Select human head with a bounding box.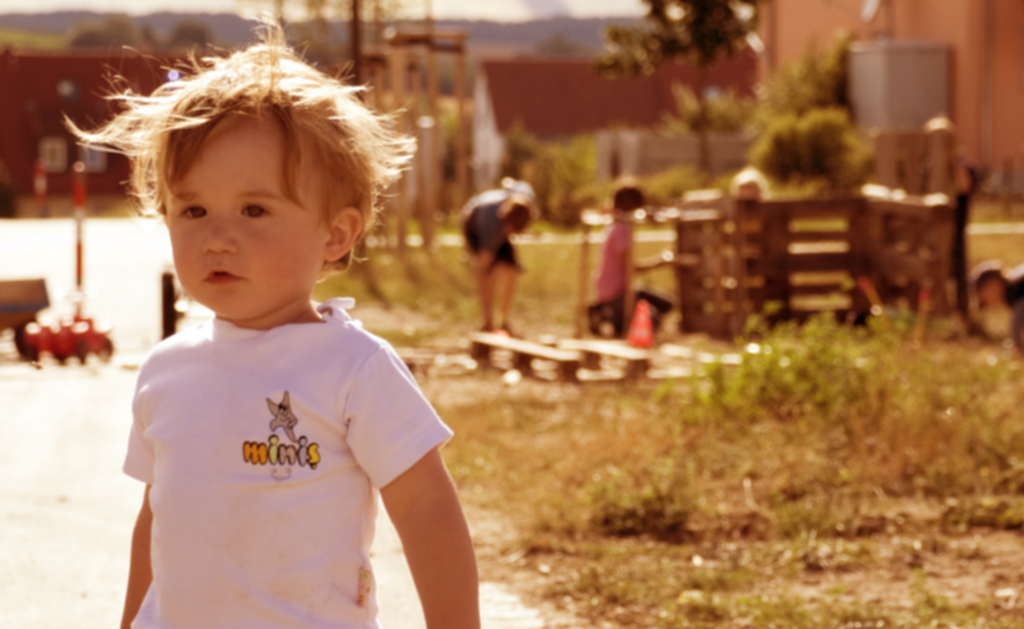
Rect(89, 32, 370, 320).
